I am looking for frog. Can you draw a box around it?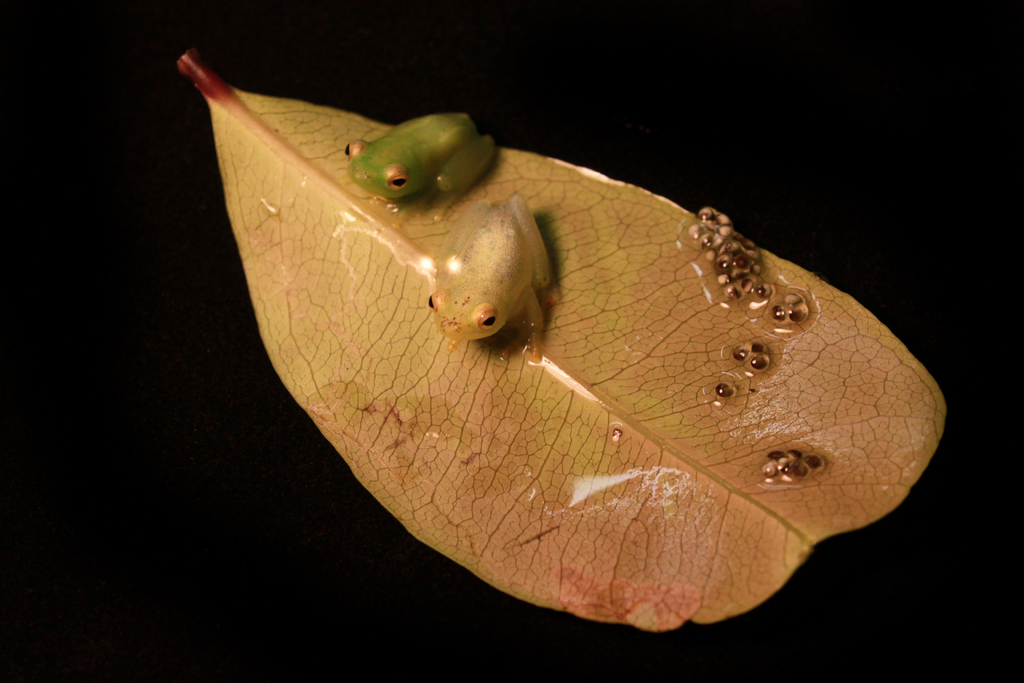
Sure, the bounding box is [x1=338, y1=108, x2=505, y2=208].
